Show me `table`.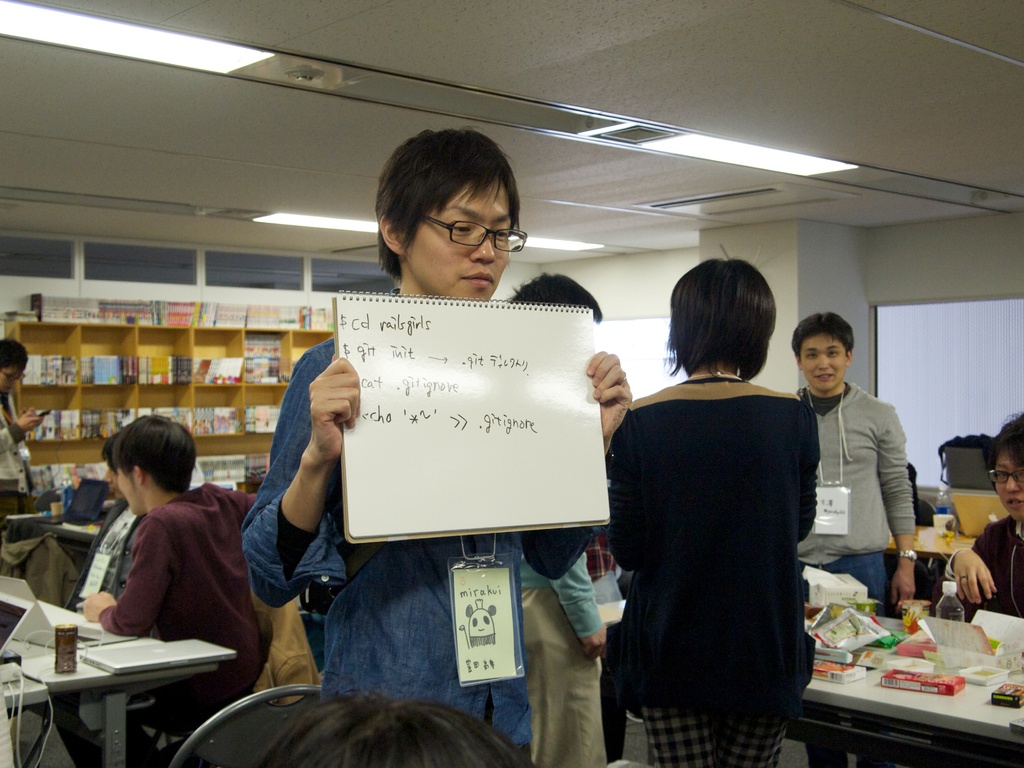
`table` is here: Rect(884, 518, 977, 591).
